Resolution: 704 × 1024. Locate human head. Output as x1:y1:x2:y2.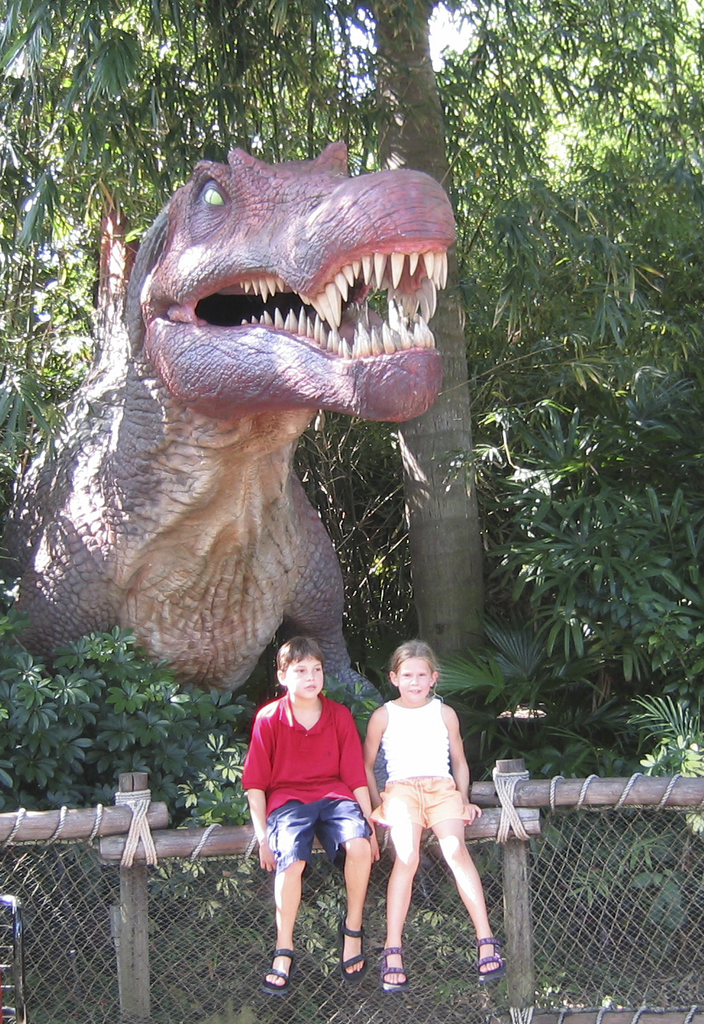
277:636:322:699.
